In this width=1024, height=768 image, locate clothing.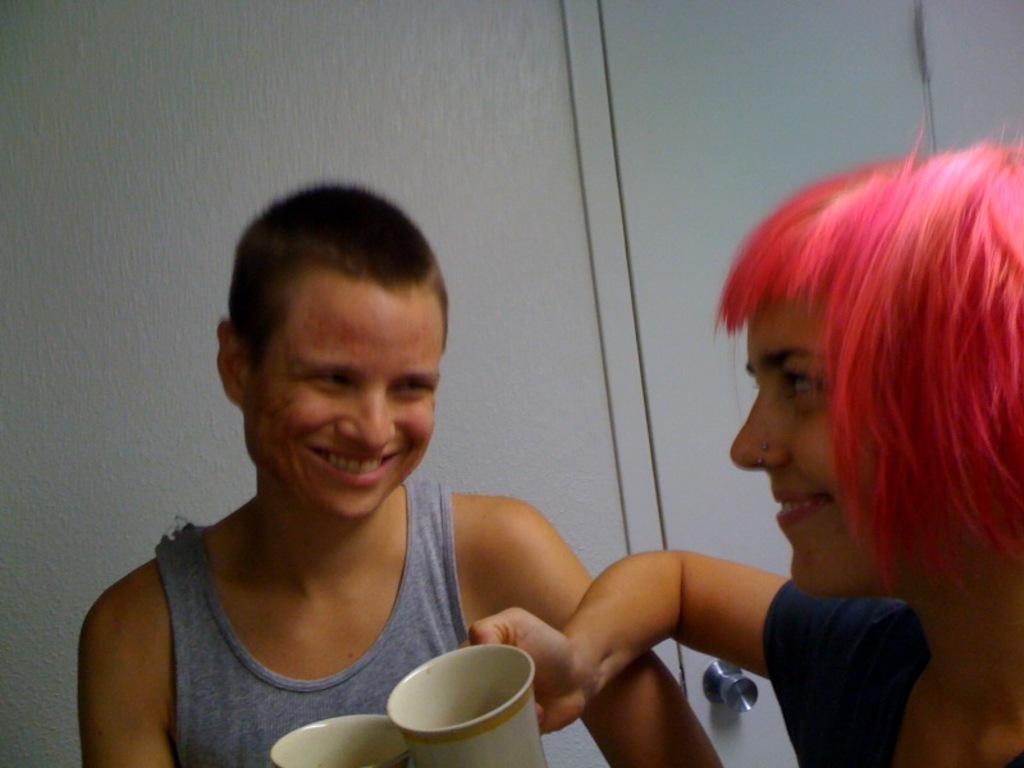
Bounding box: 86, 463, 564, 767.
